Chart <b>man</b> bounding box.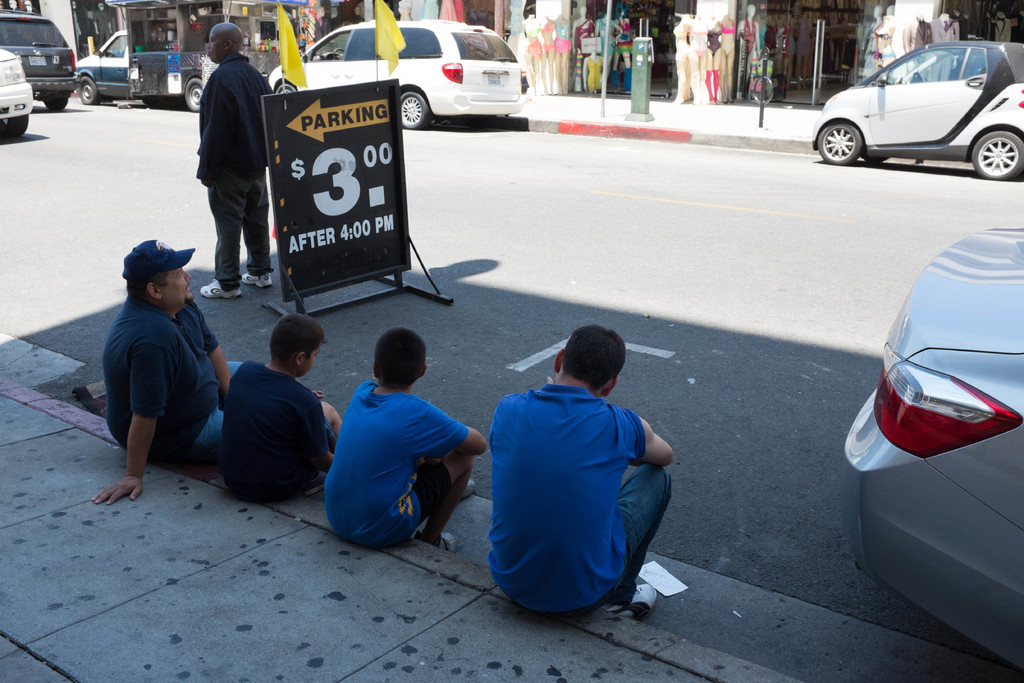
Charted: 196/23/275/298.
